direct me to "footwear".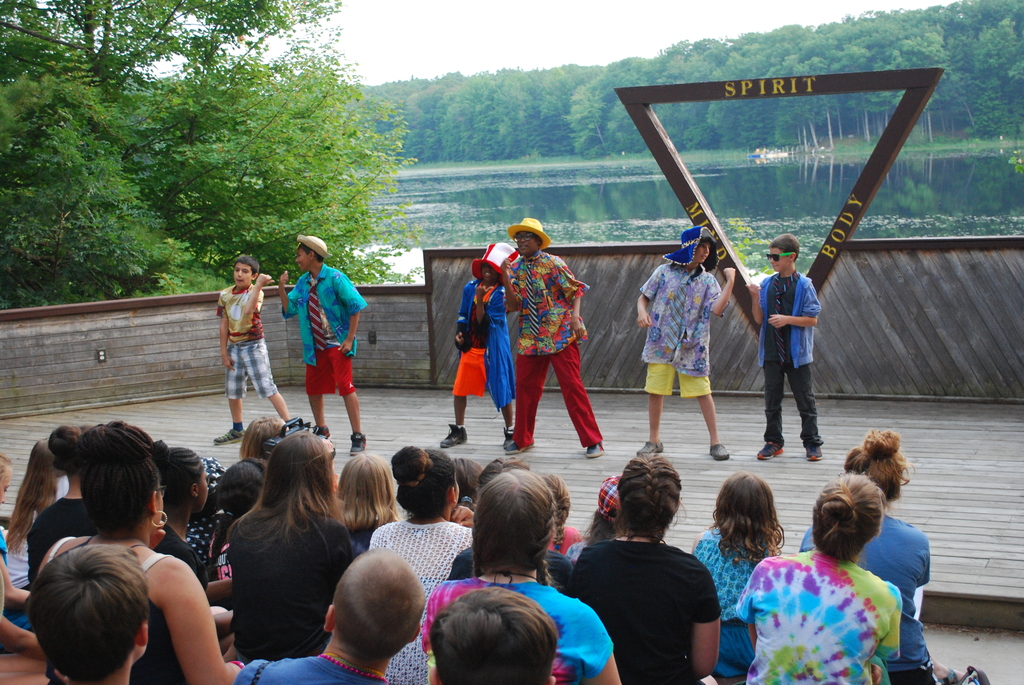
Direction: x1=312 y1=425 x2=330 y2=441.
